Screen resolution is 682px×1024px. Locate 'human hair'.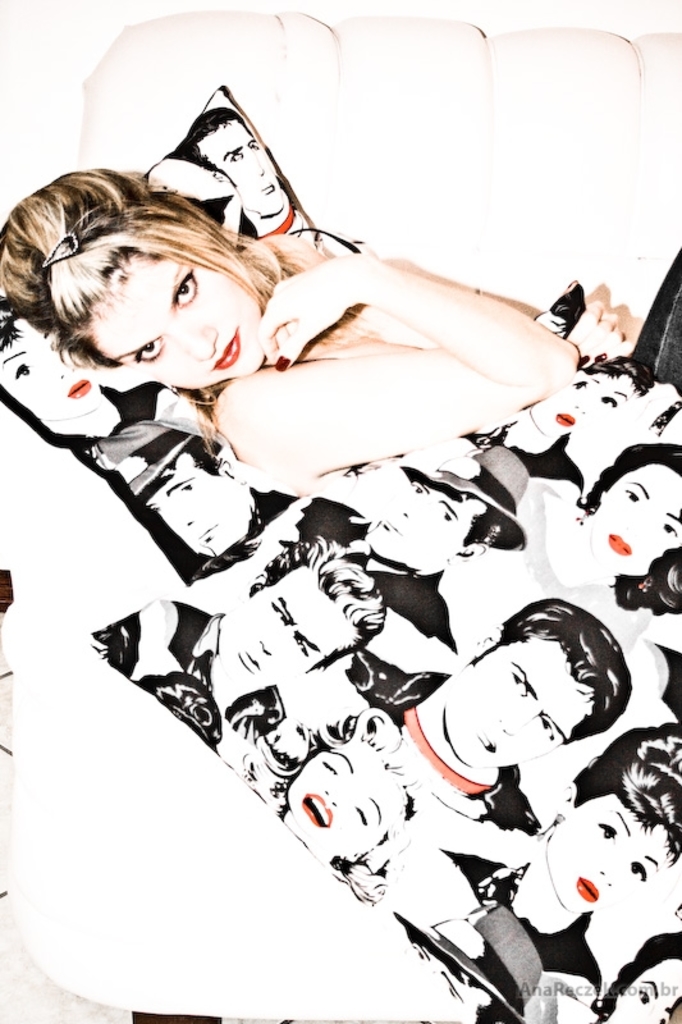
<box>134,435,215,489</box>.
